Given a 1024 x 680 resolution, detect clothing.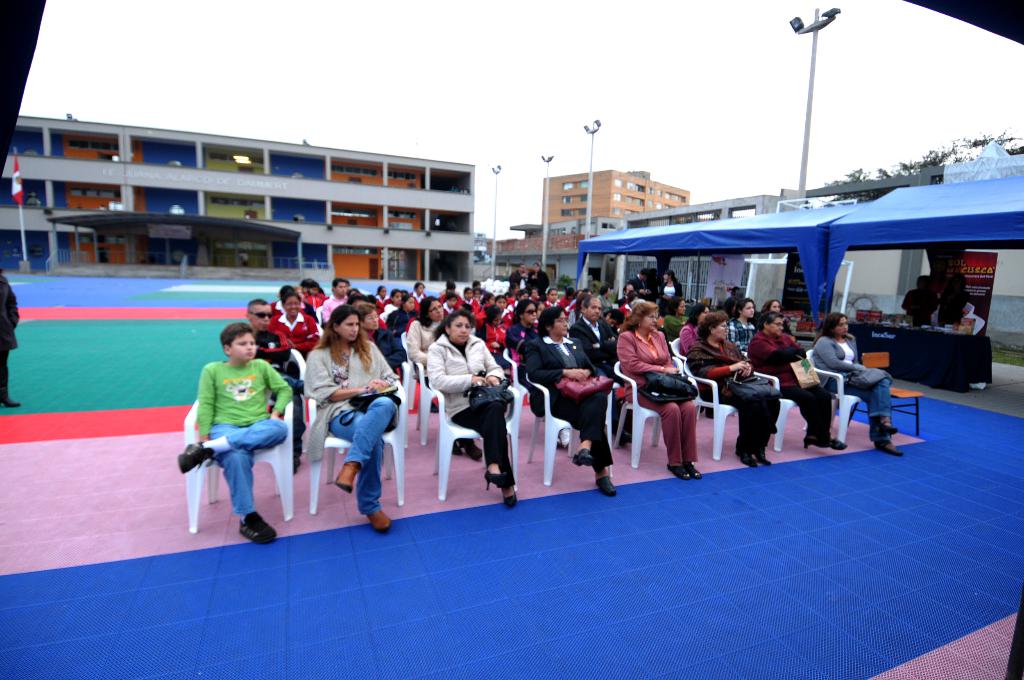
box=[523, 335, 608, 468].
